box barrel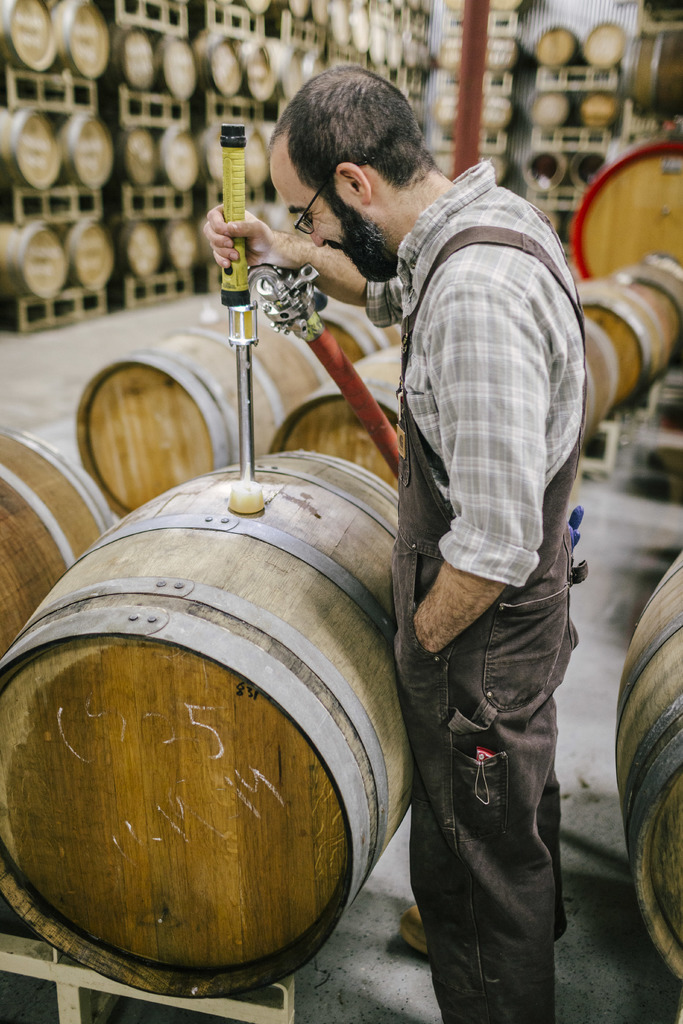
{"x1": 571, "y1": 278, "x2": 674, "y2": 404}
